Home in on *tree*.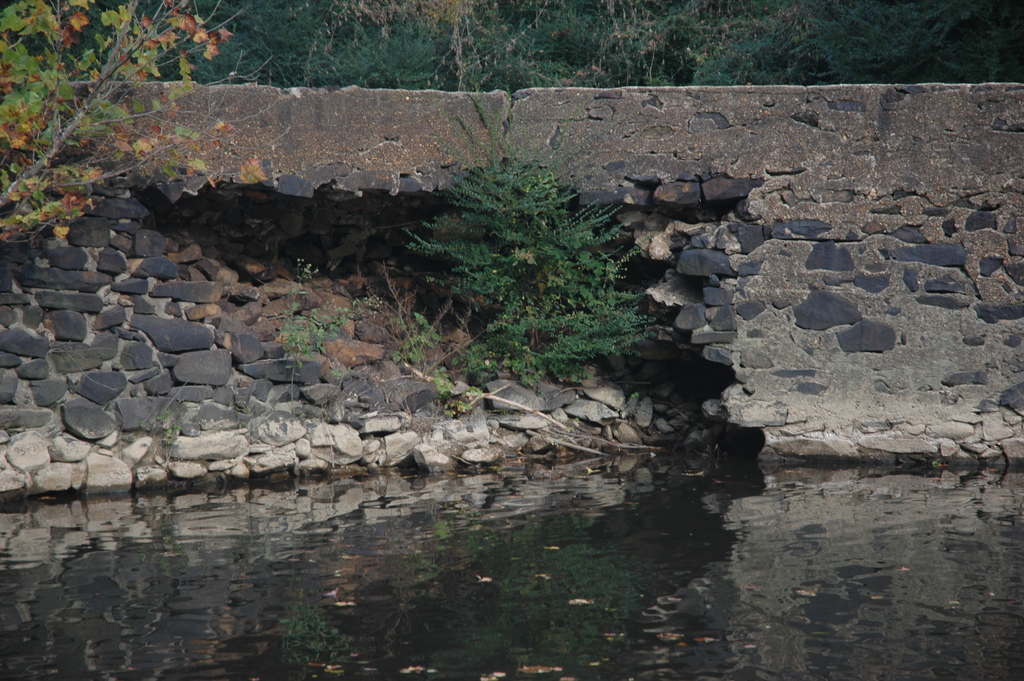
Homed in at <box>375,125,664,362</box>.
